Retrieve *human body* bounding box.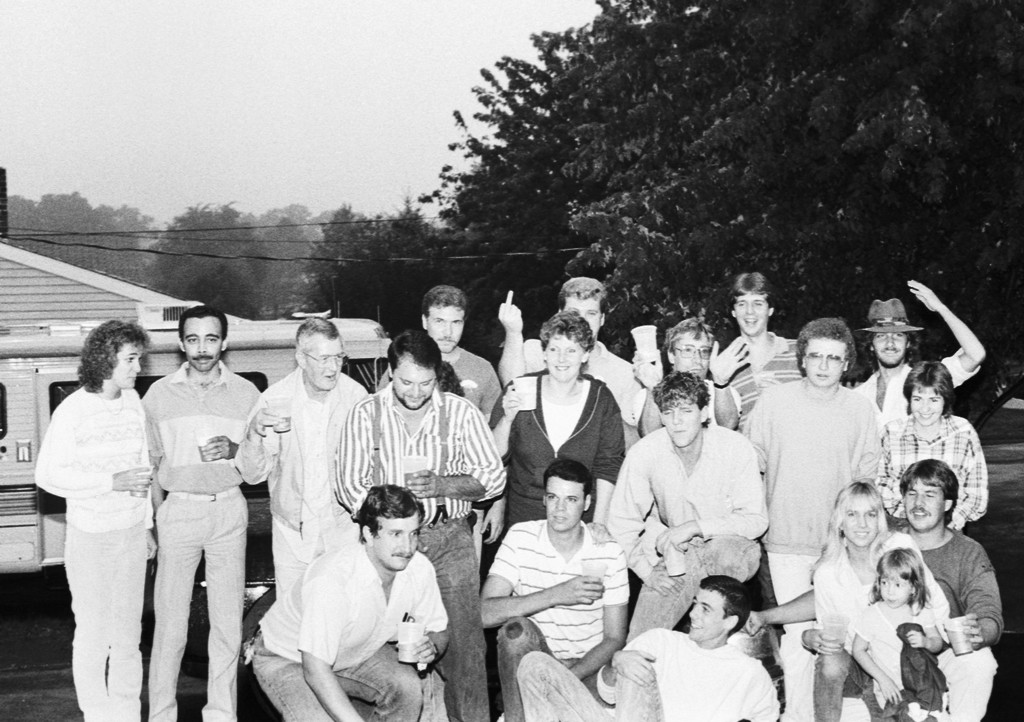
Bounding box: (137,302,264,721).
